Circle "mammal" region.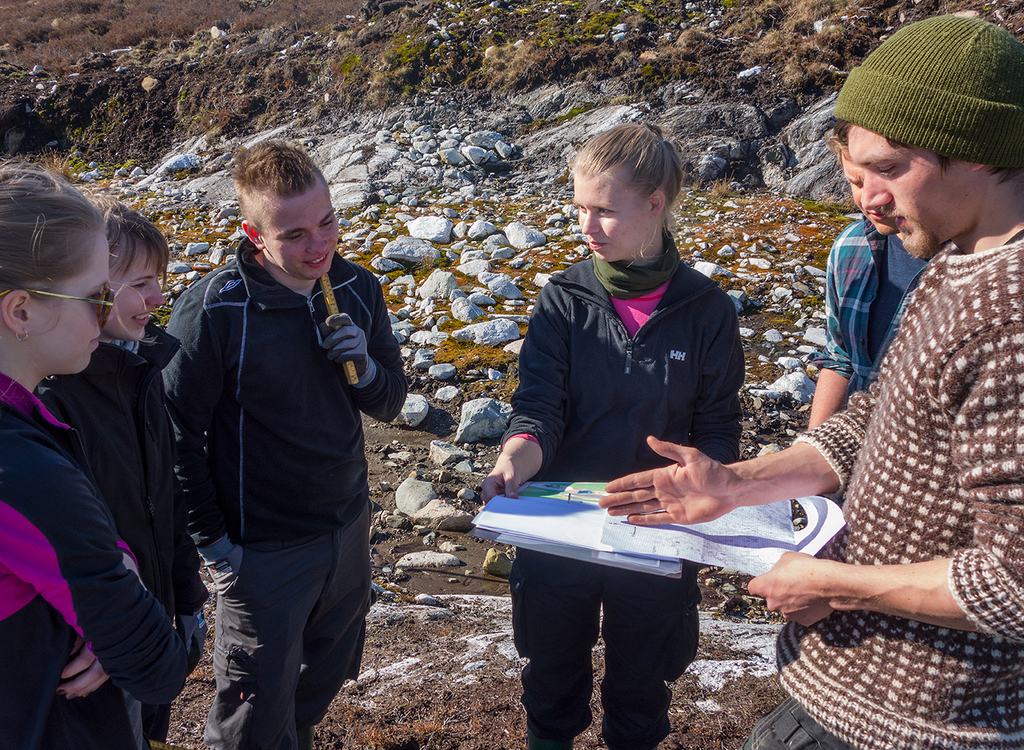
Region: 118/157/396/724.
